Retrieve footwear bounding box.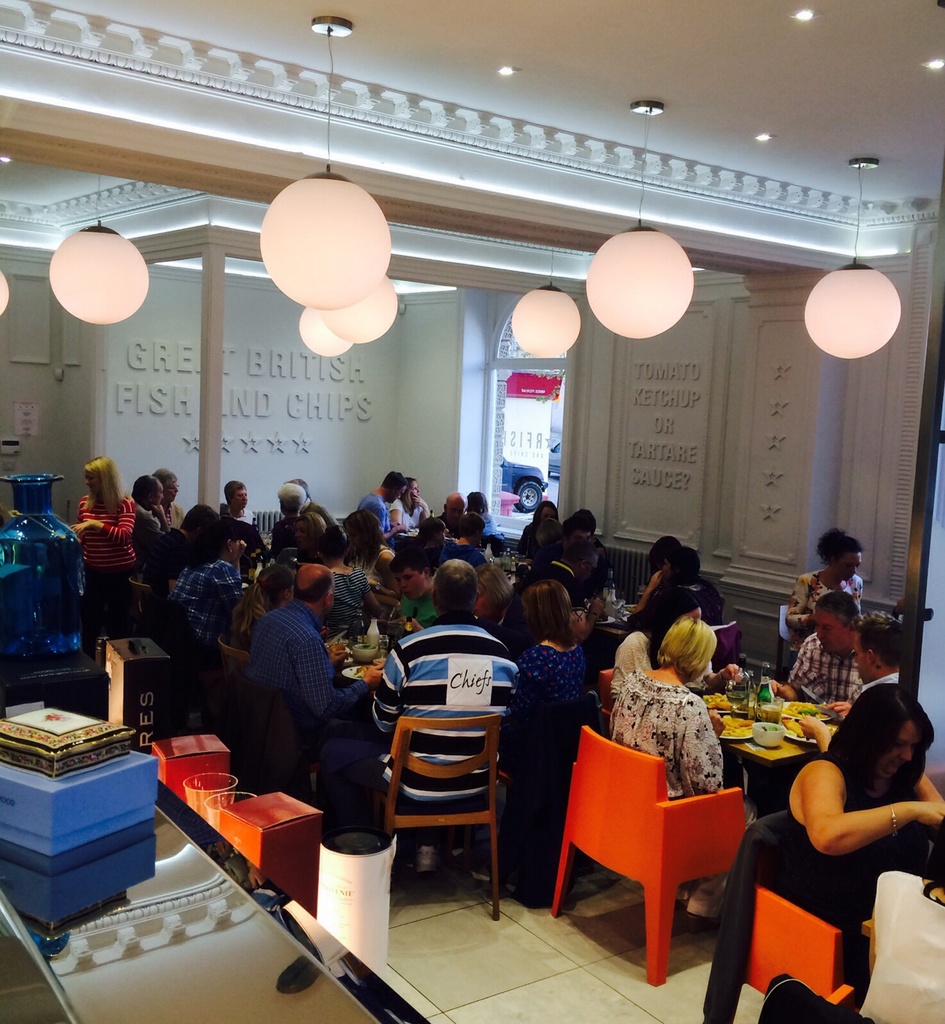
Bounding box: region(474, 860, 493, 881).
